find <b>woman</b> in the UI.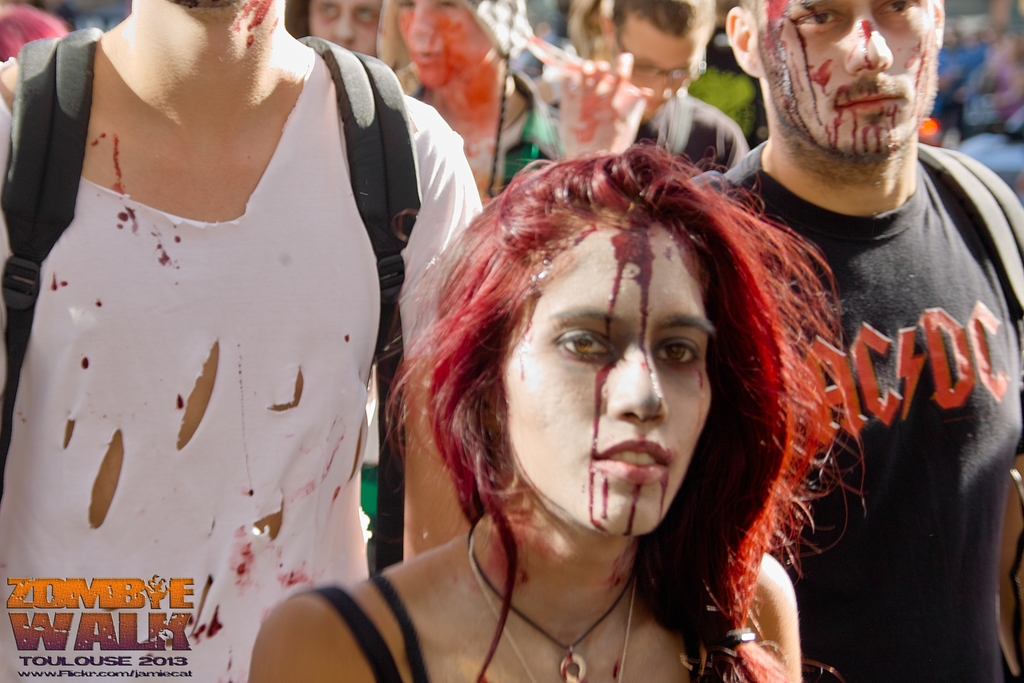
UI element at (x1=304, y1=125, x2=877, y2=682).
